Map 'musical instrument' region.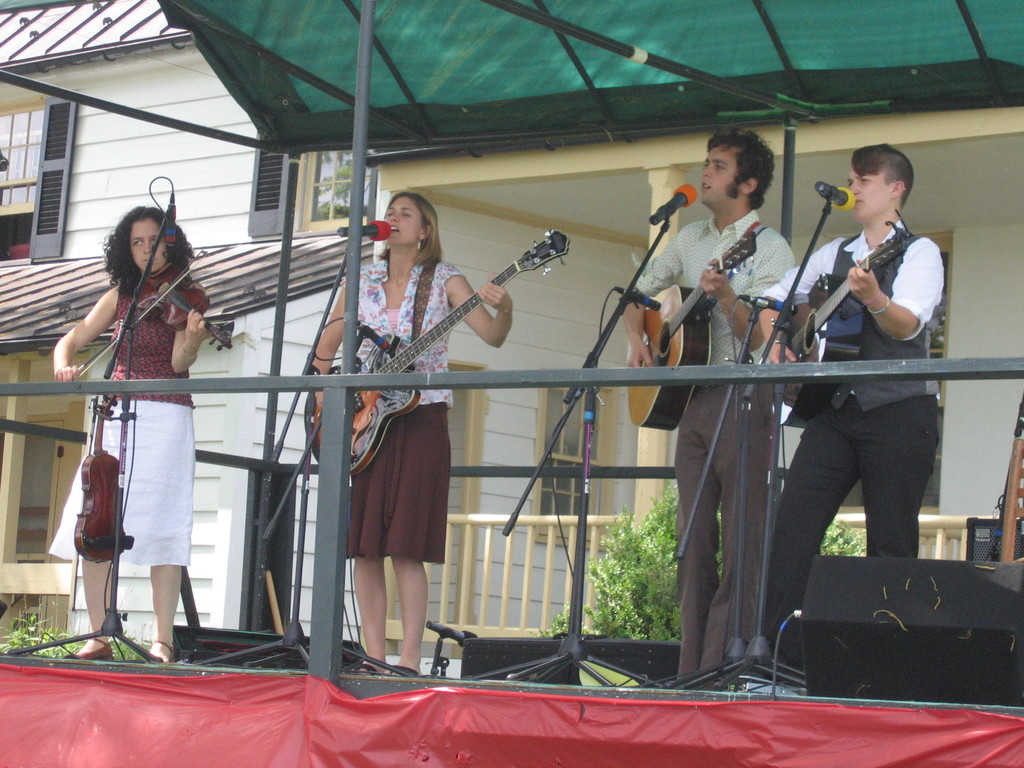
Mapped to l=68, t=253, r=232, b=378.
